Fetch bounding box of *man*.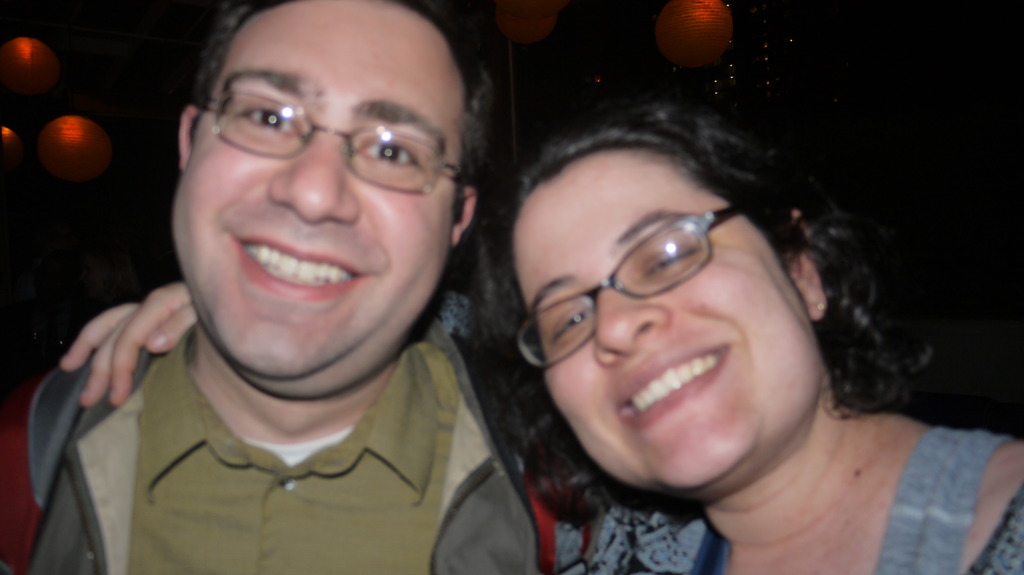
Bbox: BBox(1, 0, 586, 574).
